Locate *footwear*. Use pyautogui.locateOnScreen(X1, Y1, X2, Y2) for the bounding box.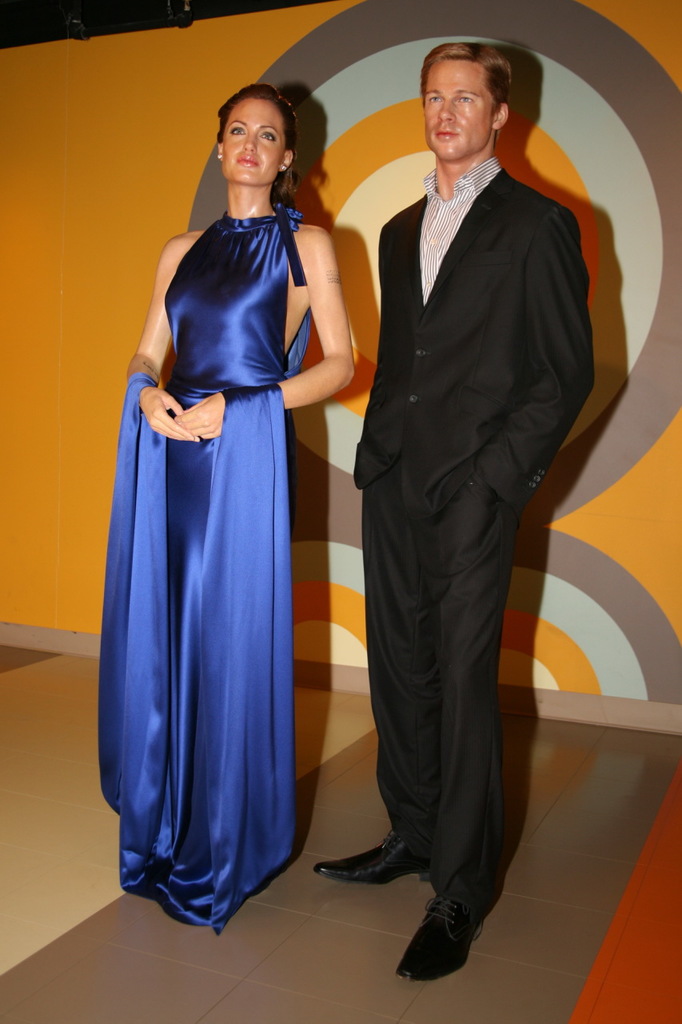
pyautogui.locateOnScreen(393, 901, 488, 983).
